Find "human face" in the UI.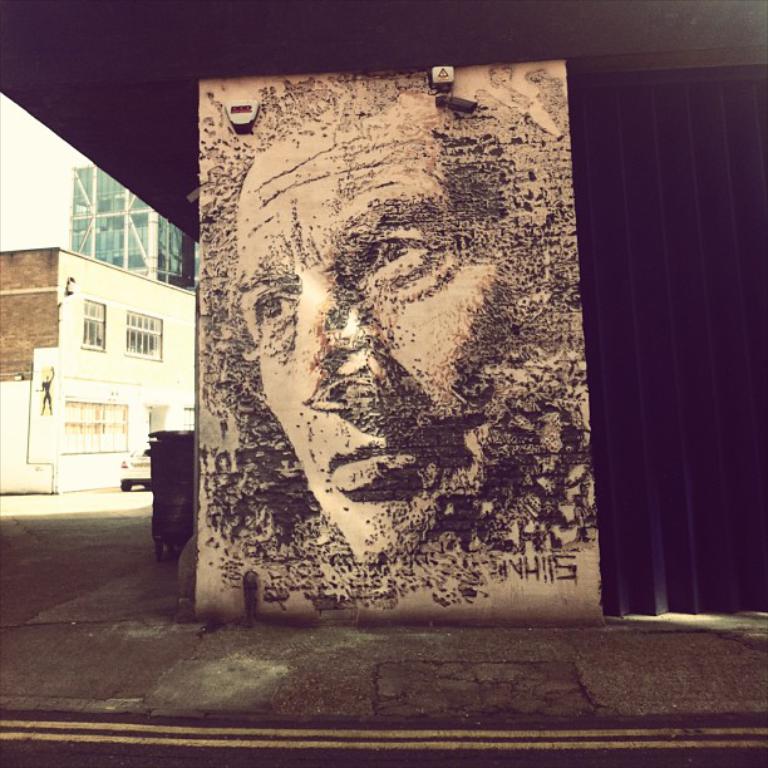
UI element at x1=232, y1=109, x2=493, y2=550.
